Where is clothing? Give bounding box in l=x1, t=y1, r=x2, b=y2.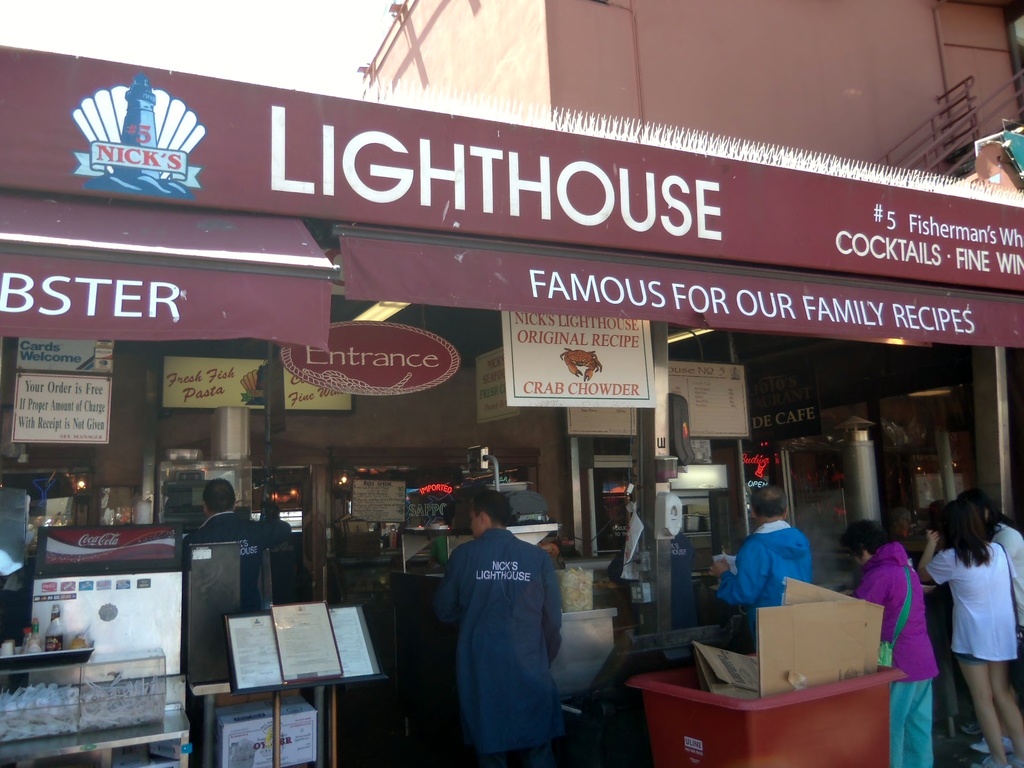
l=987, t=521, r=1023, b=686.
